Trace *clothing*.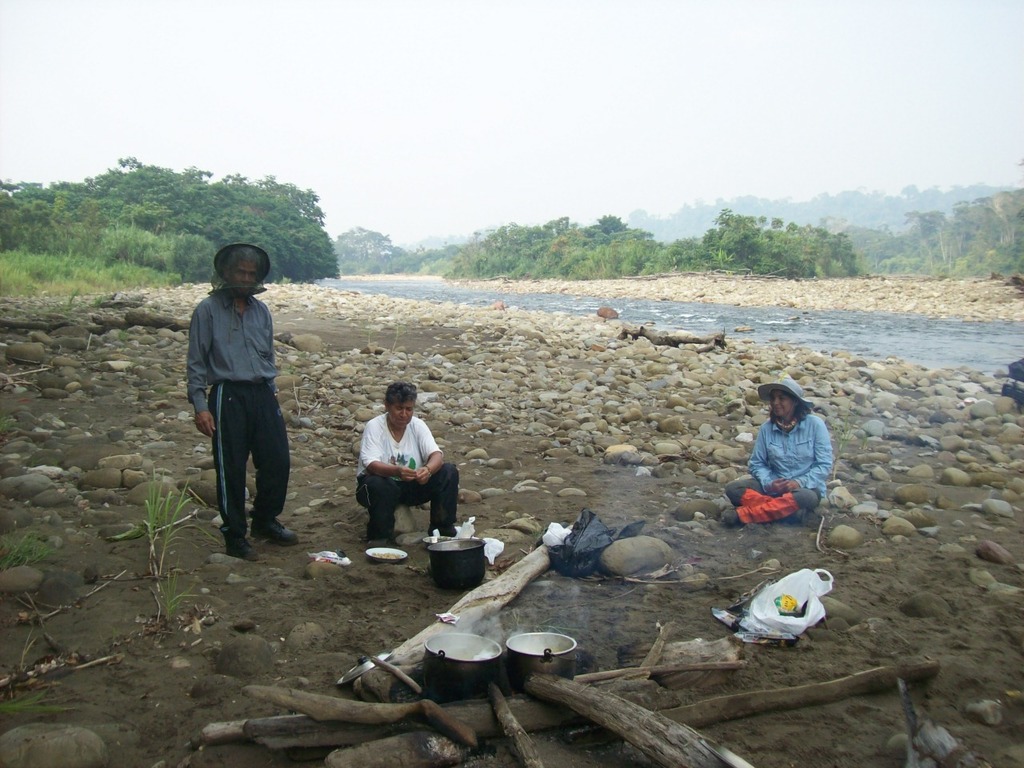
Traced to 357,416,457,540.
